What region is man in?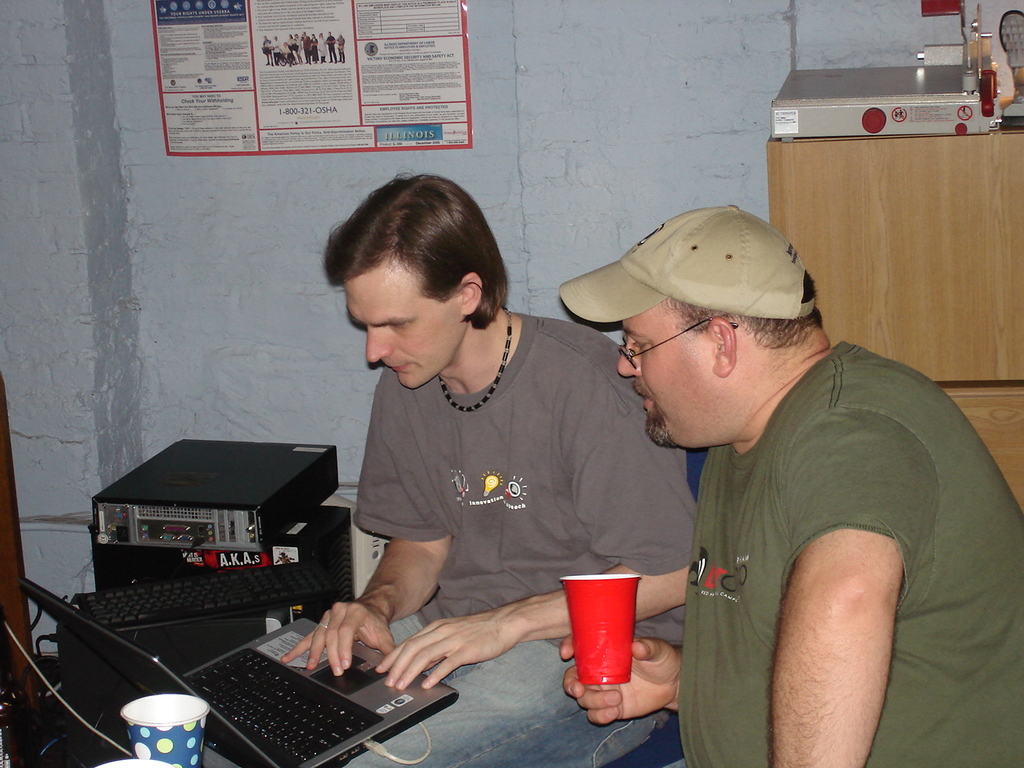
bbox(505, 197, 1003, 761).
